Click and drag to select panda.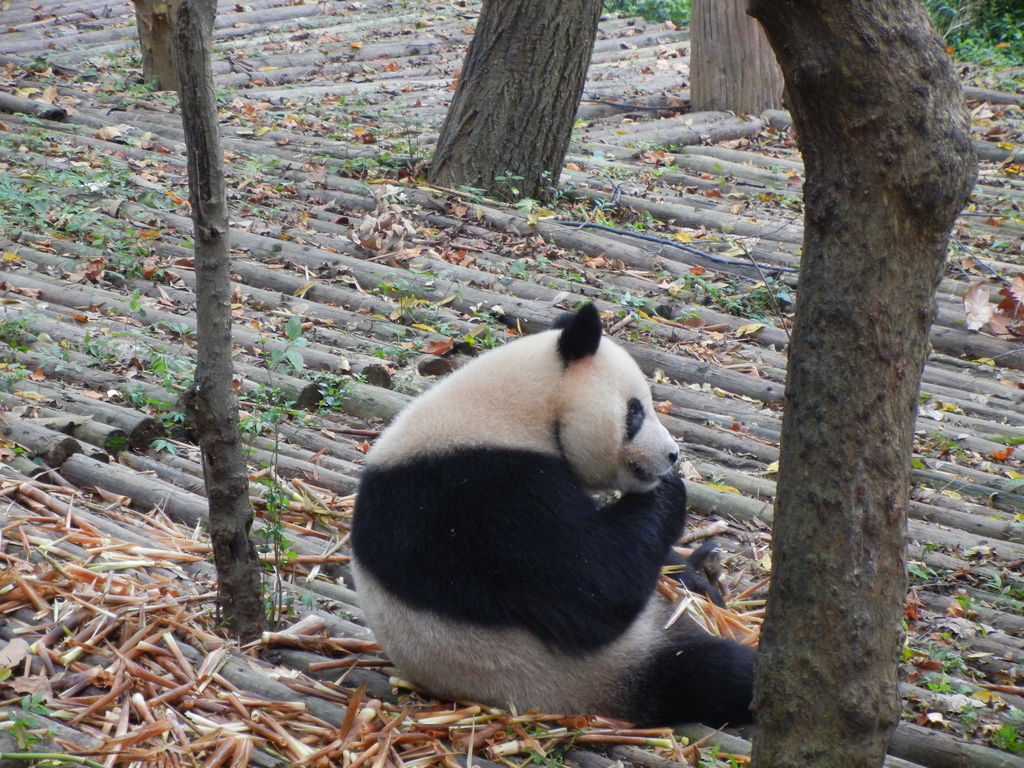
Selection: 350, 299, 767, 733.
